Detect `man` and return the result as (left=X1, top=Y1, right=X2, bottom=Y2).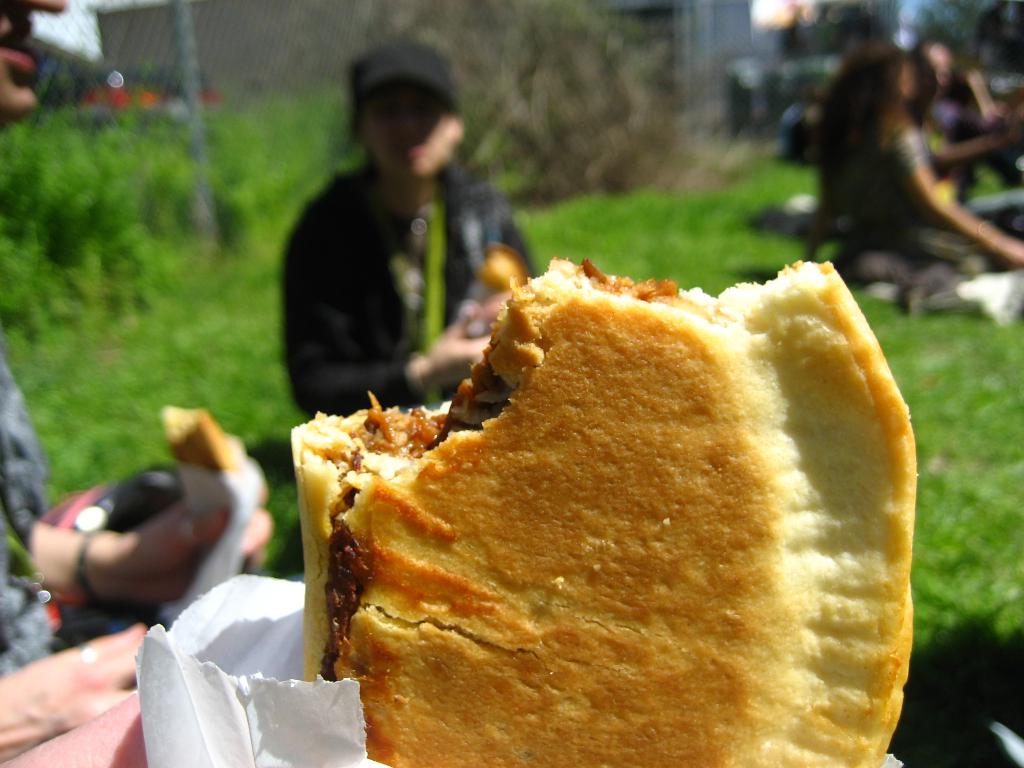
(left=277, top=44, right=538, bottom=446).
